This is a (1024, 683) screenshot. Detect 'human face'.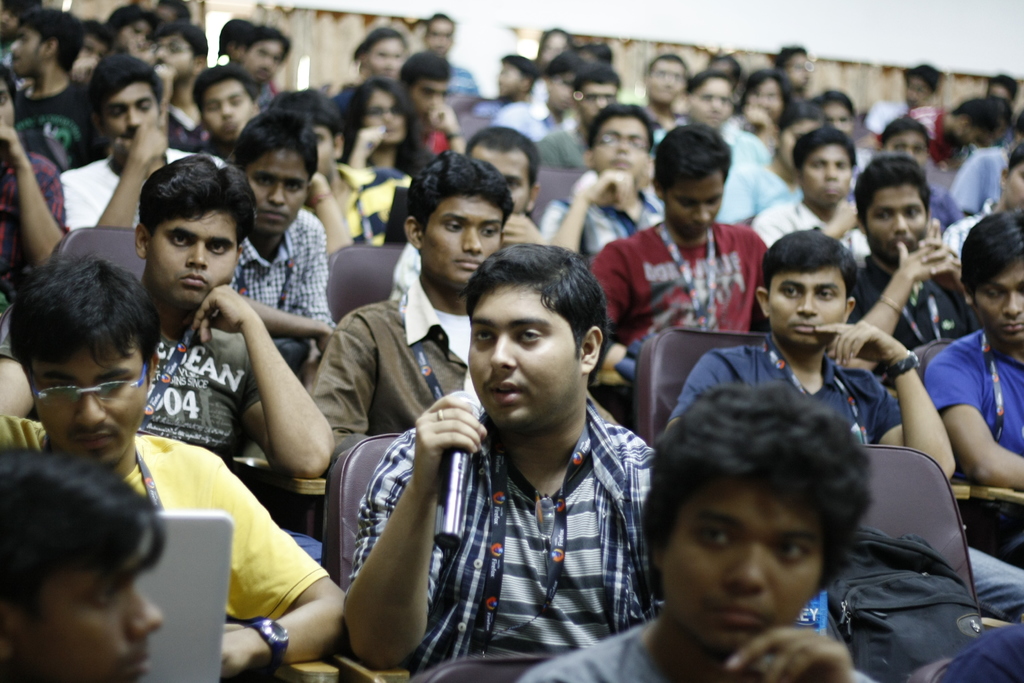
x1=788 y1=54 x2=803 y2=83.
